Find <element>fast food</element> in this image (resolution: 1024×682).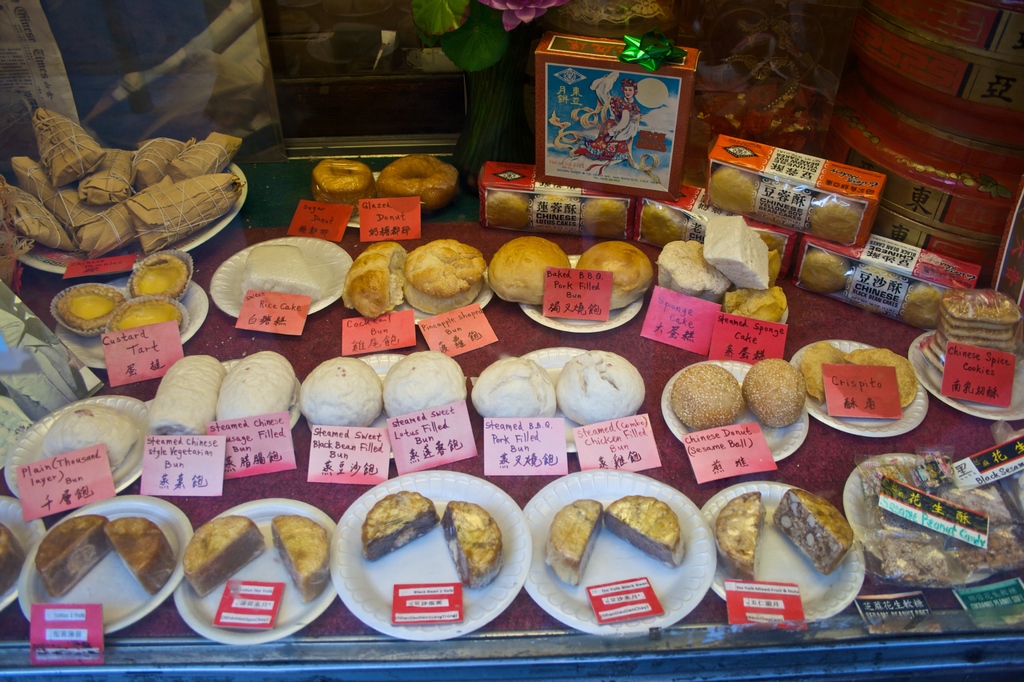
(904, 287, 941, 324).
